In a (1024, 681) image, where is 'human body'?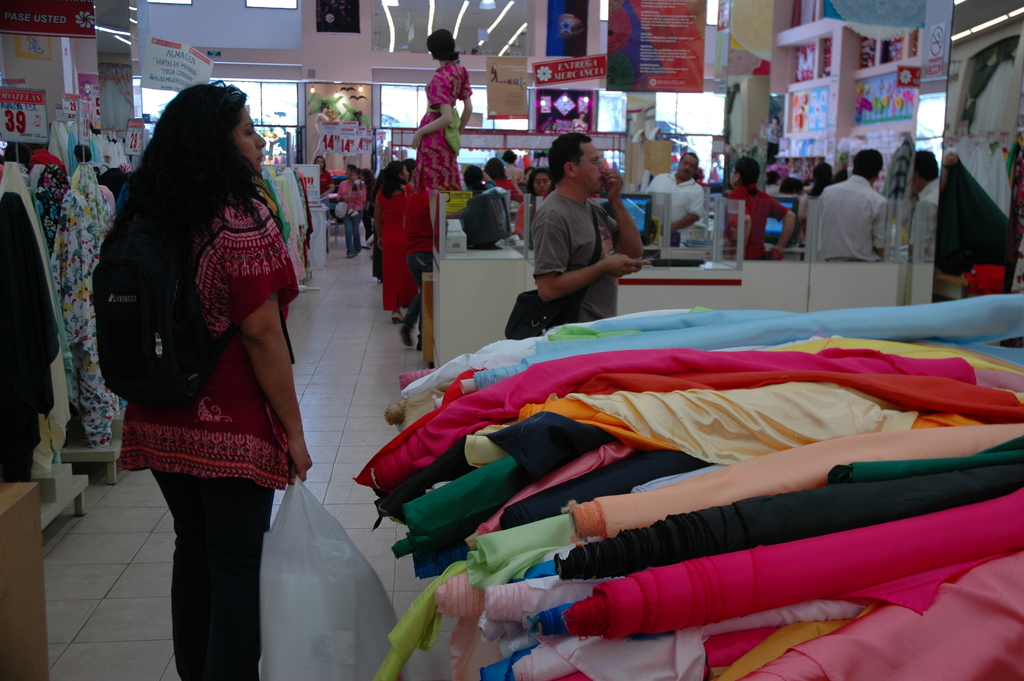
region(398, 185, 437, 350).
